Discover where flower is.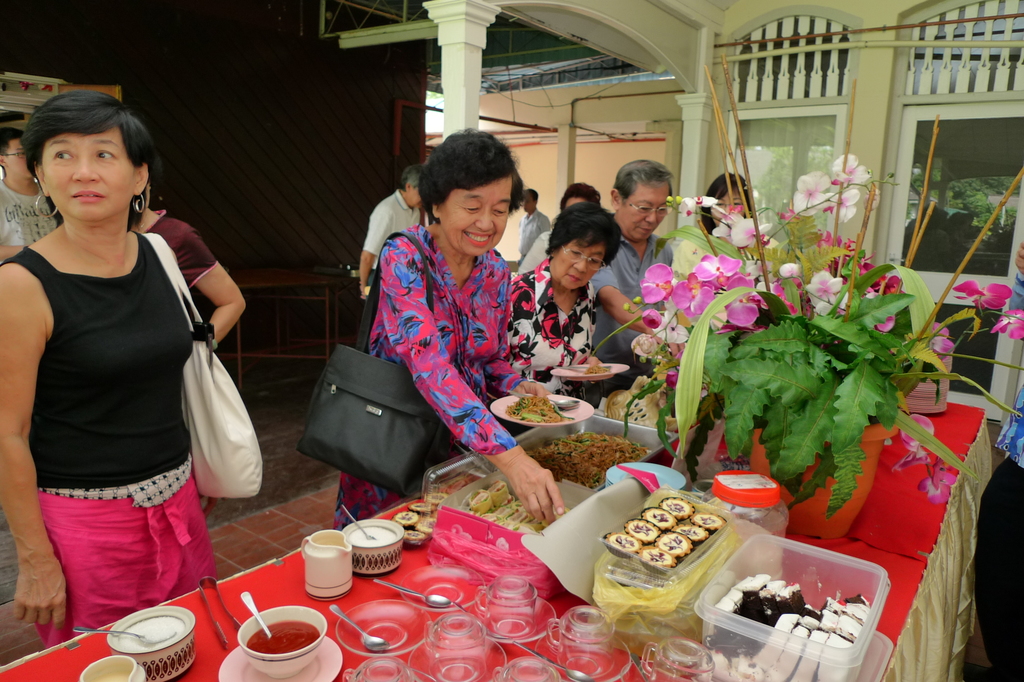
Discovered at <region>952, 278, 1015, 311</region>.
